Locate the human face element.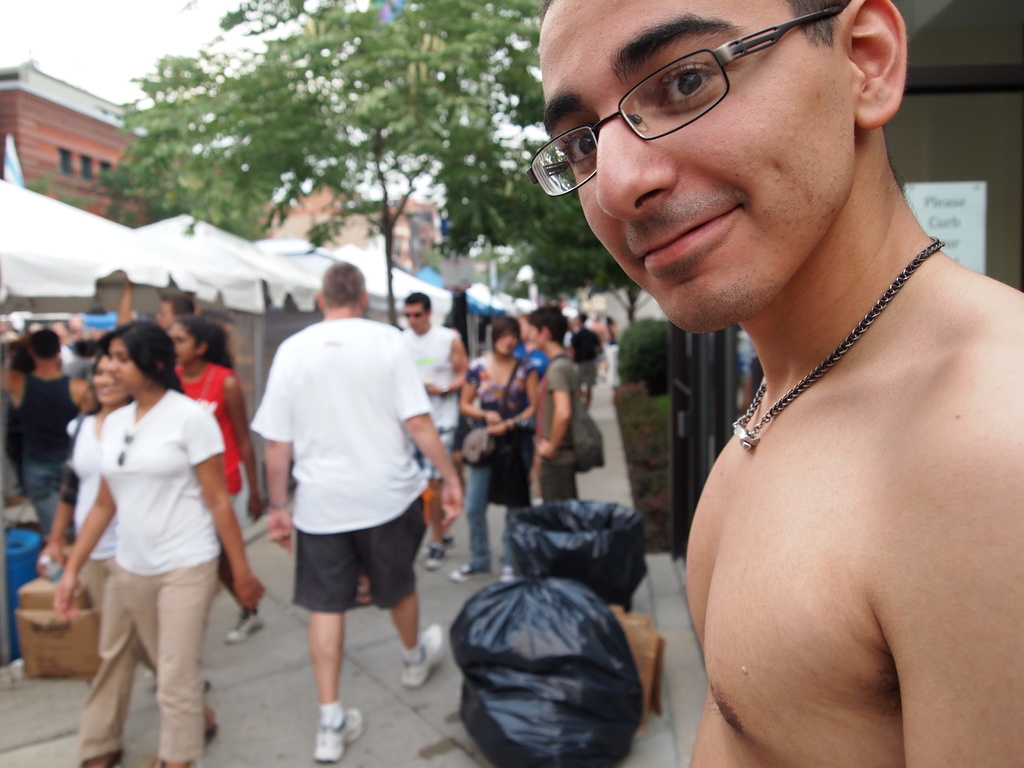
Element bbox: pyautogui.locateOnScreen(495, 333, 516, 358).
